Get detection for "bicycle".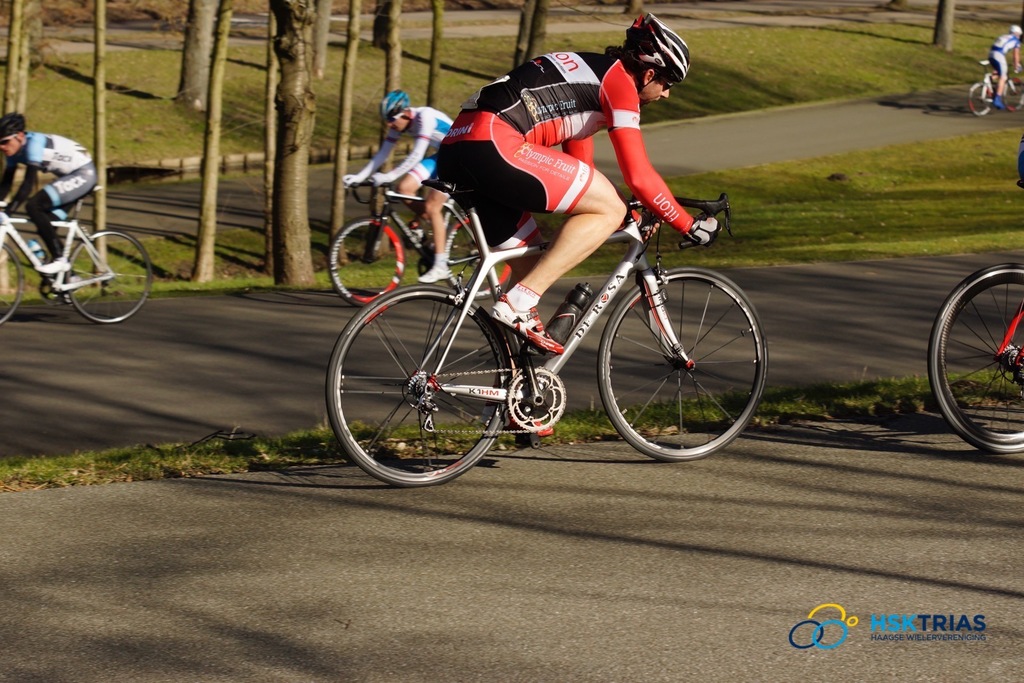
Detection: (left=328, top=176, right=511, bottom=307).
